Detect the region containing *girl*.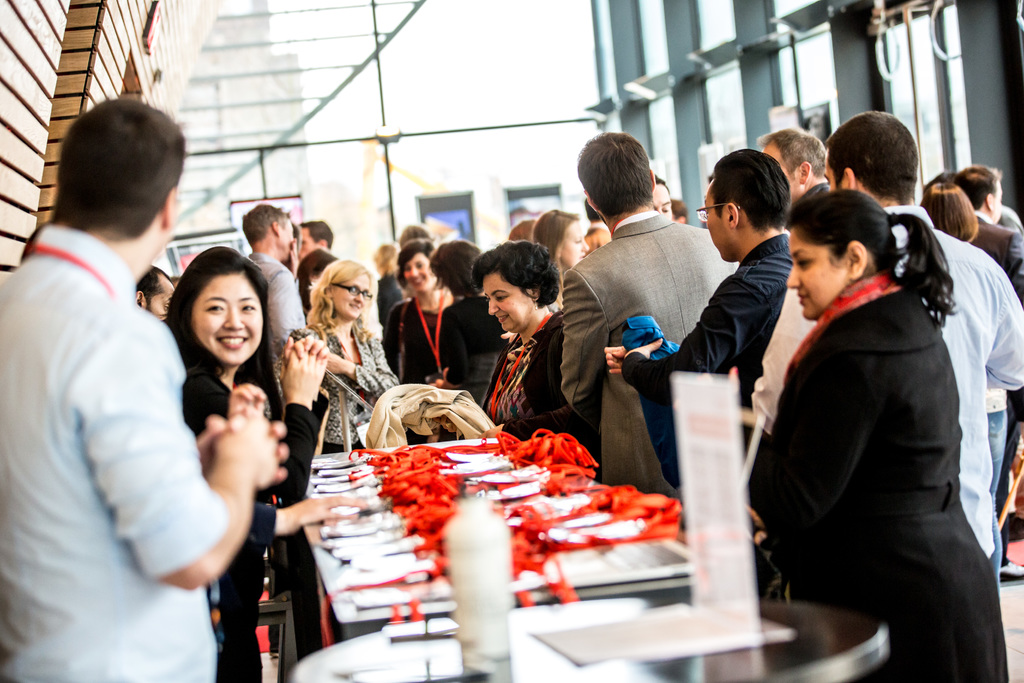
(438,236,503,425).
